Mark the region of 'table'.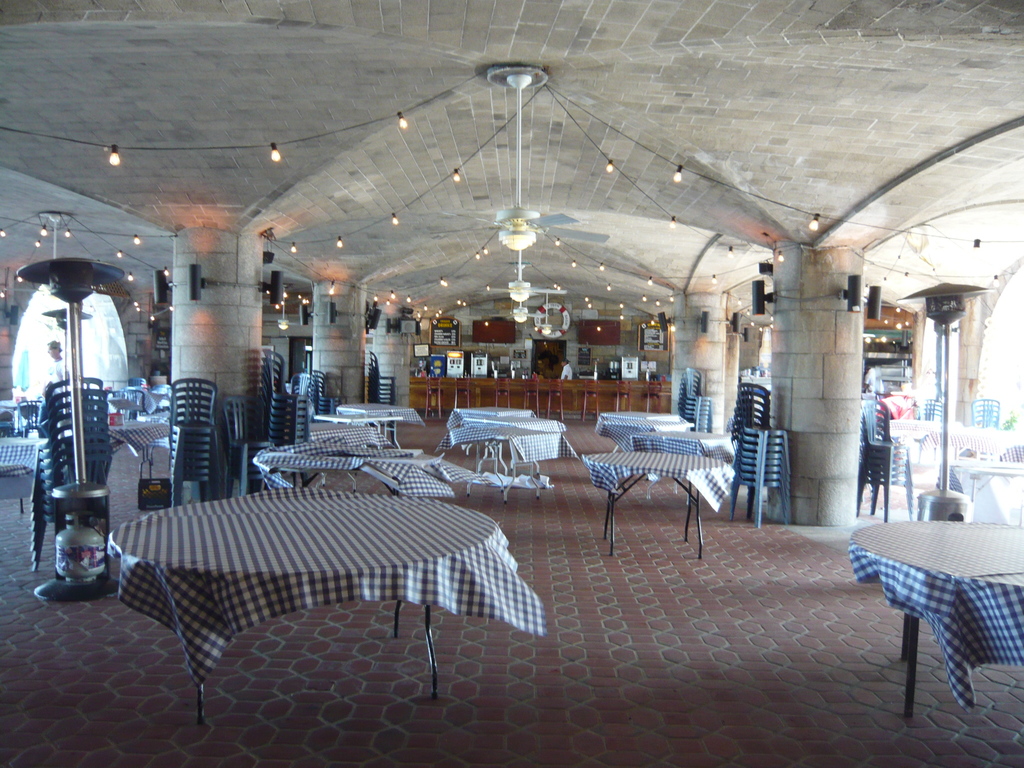
Region: x1=311 y1=424 x2=393 y2=442.
